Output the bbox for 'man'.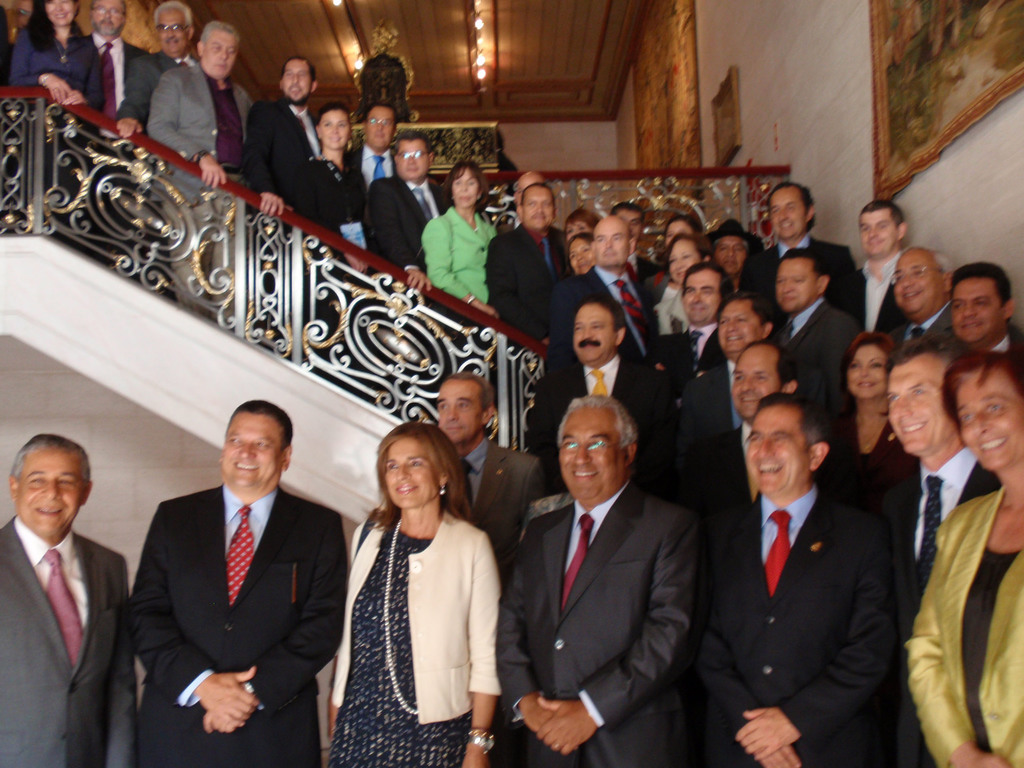
(x1=250, y1=54, x2=318, y2=357).
